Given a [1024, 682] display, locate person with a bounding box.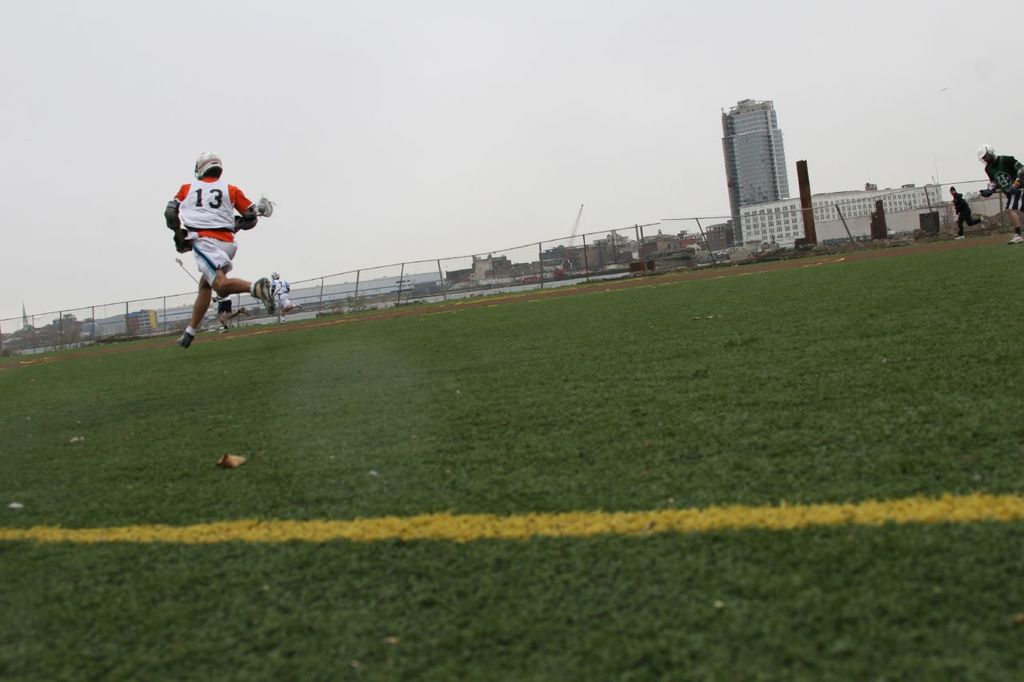
Located: [214, 291, 247, 330].
